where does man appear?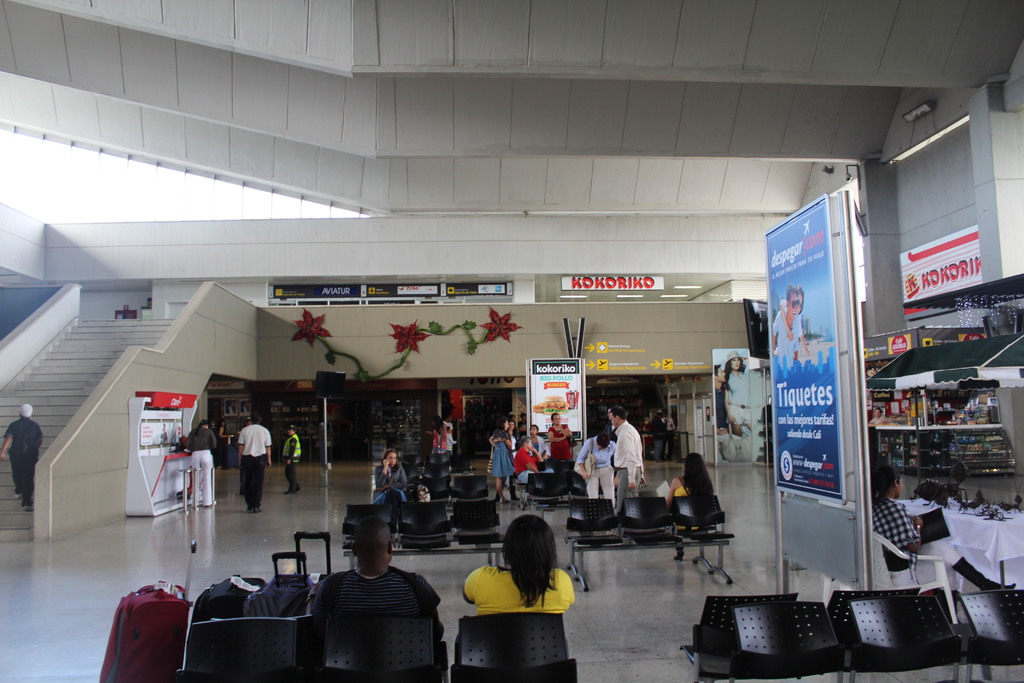
Appears at left=614, top=406, right=646, bottom=515.
